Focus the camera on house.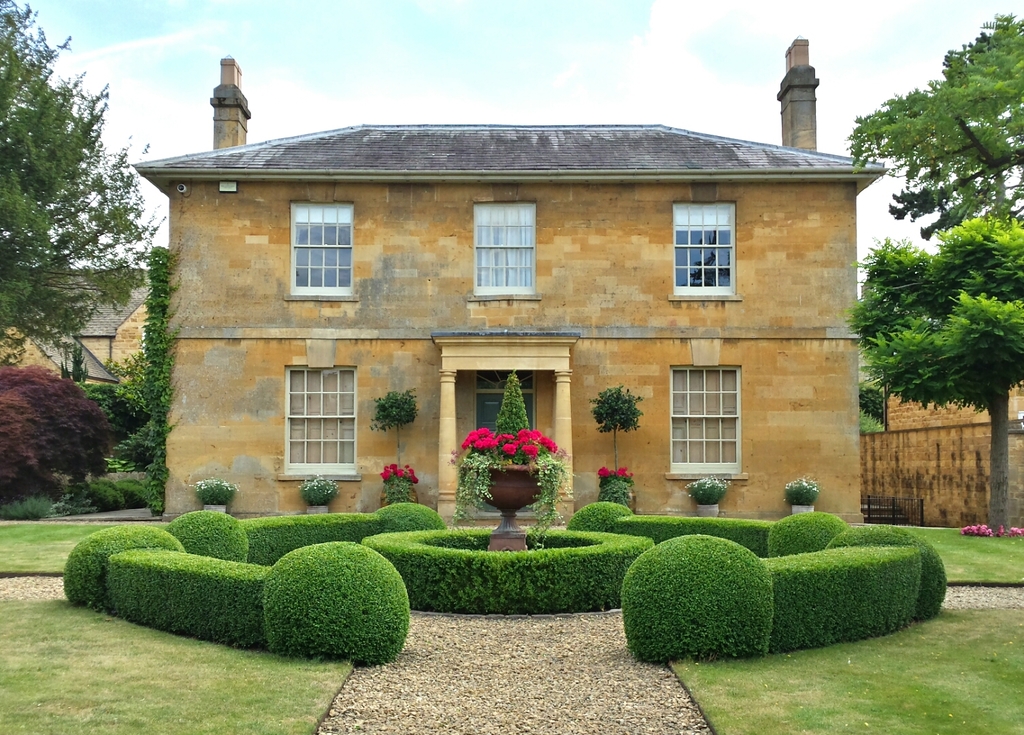
Focus region: (left=0, top=262, right=161, bottom=406).
